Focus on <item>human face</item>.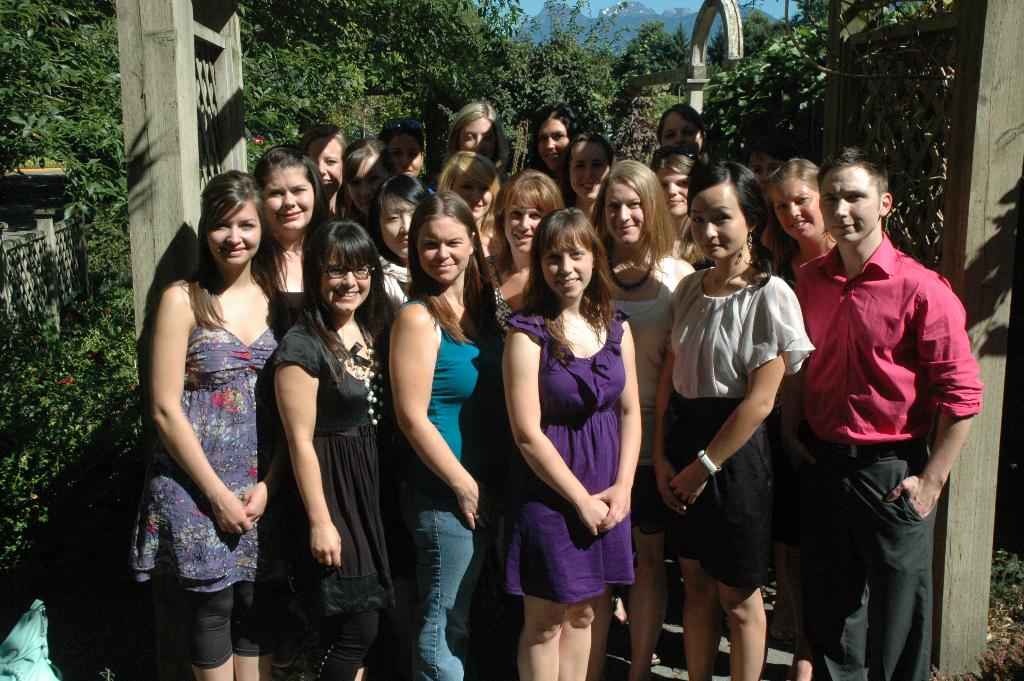
Focused at Rect(659, 168, 694, 212).
